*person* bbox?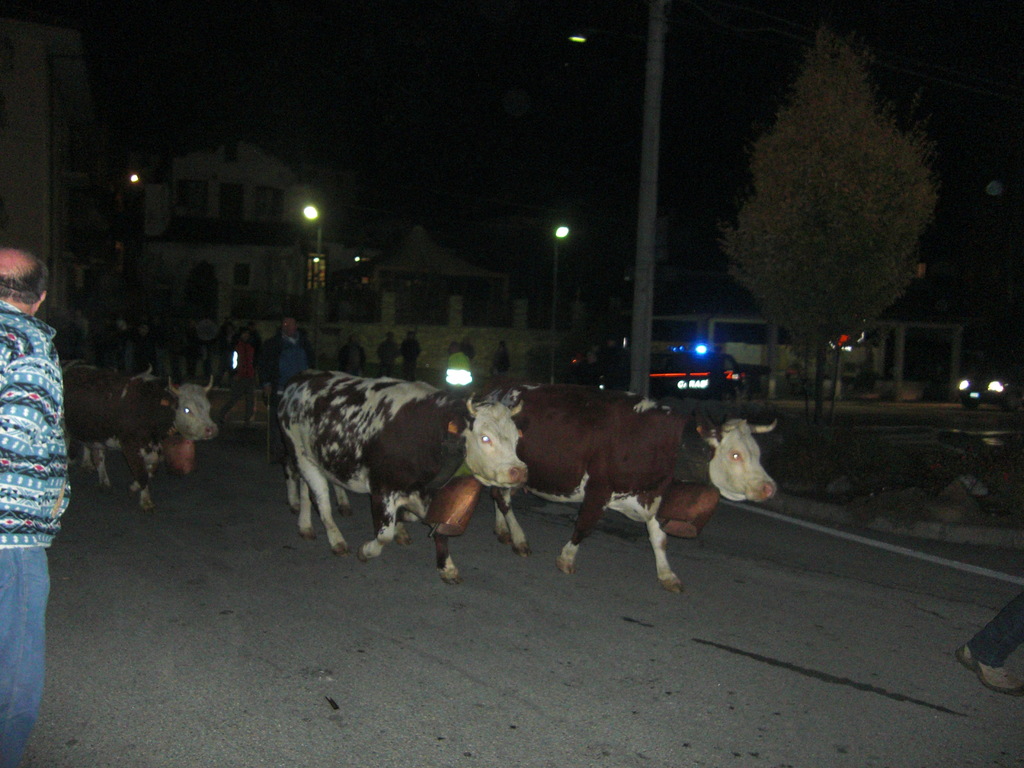
<box>452,333,482,373</box>
